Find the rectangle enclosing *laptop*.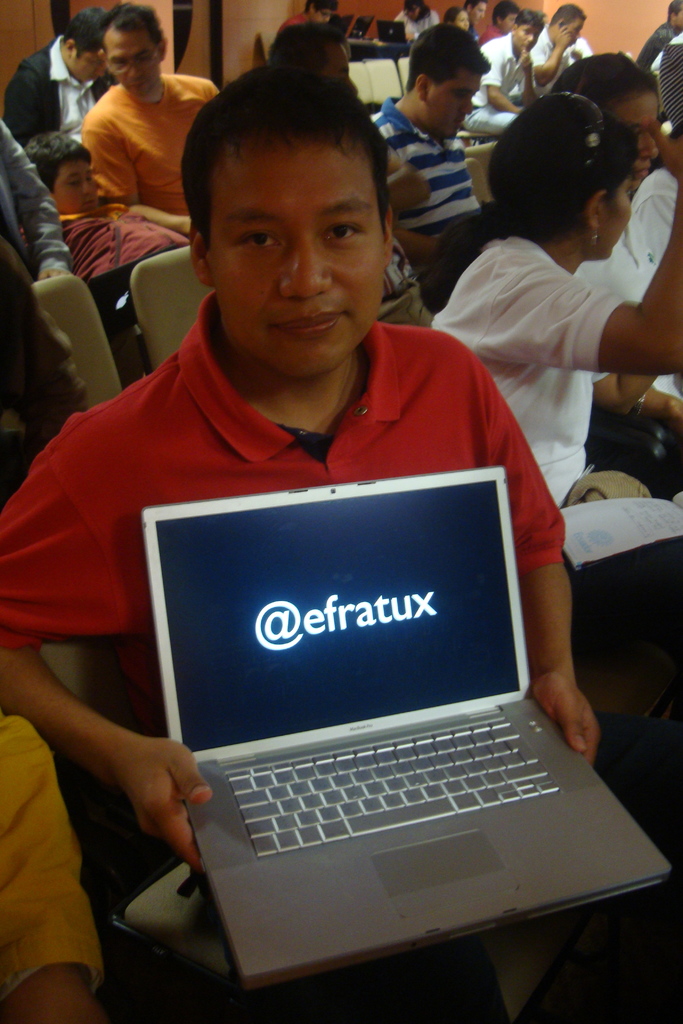
150, 463, 637, 959.
